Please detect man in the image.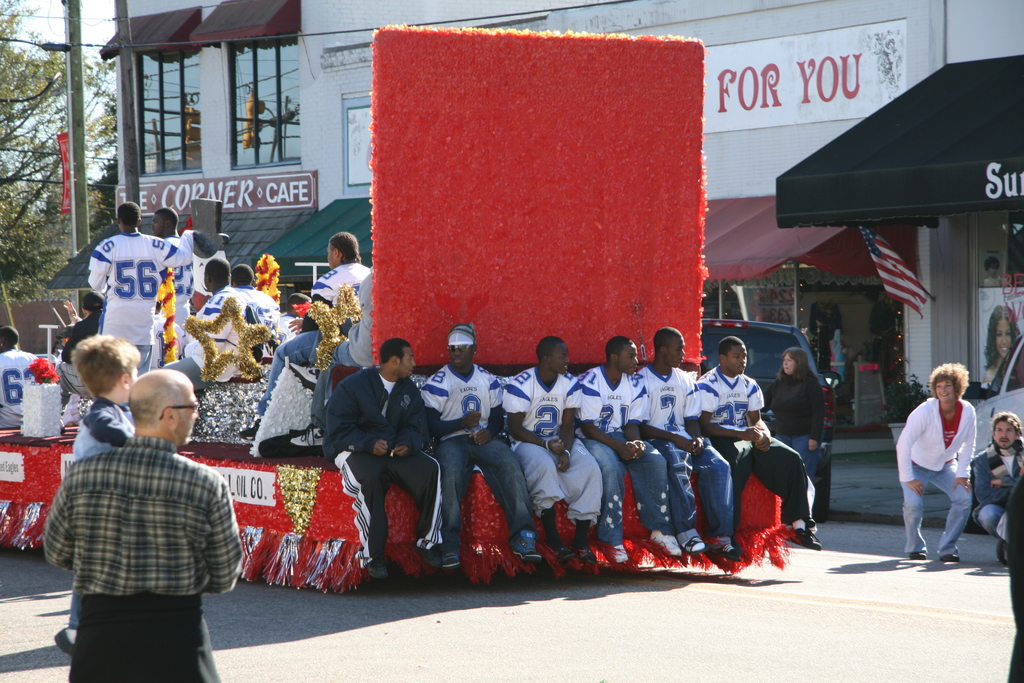
(276,292,307,337).
